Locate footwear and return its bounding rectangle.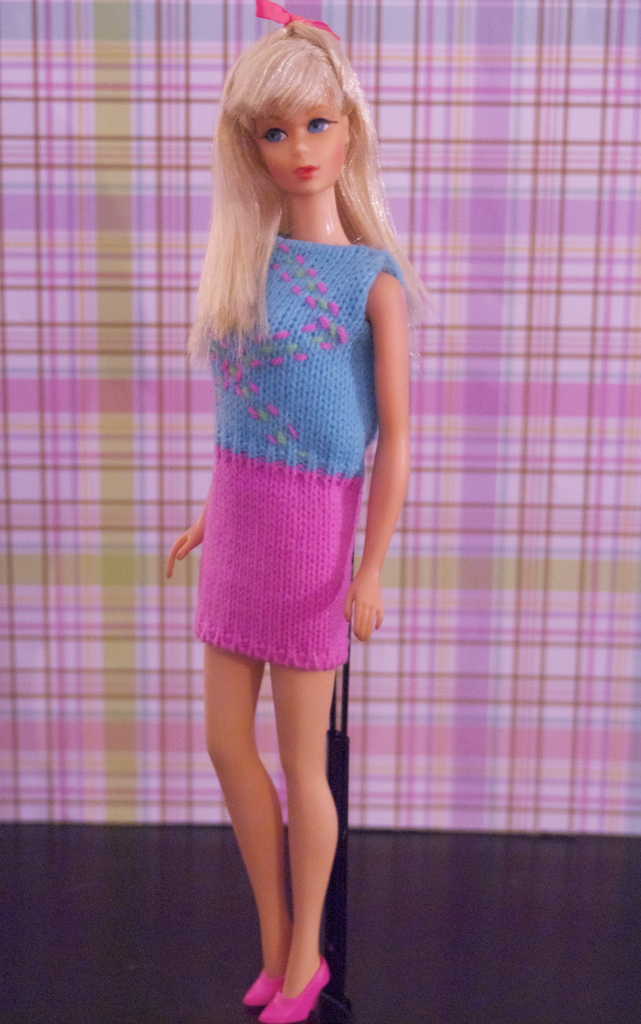
<box>243,973,285,1012</box>.
